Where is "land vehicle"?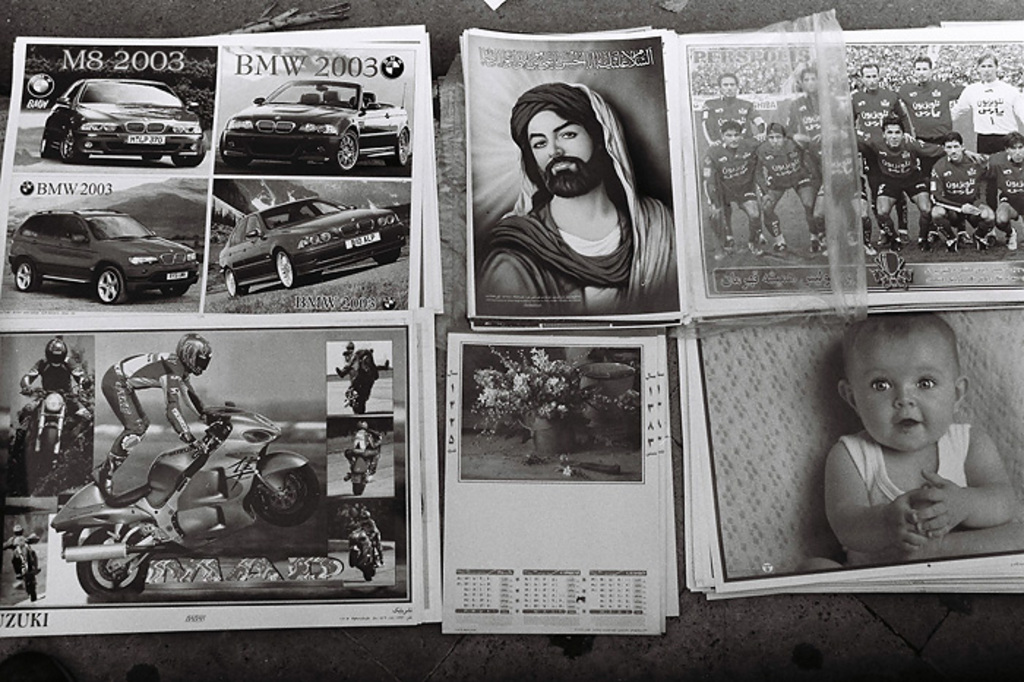
x1=50, y1=411, x2=313, y2=599.
